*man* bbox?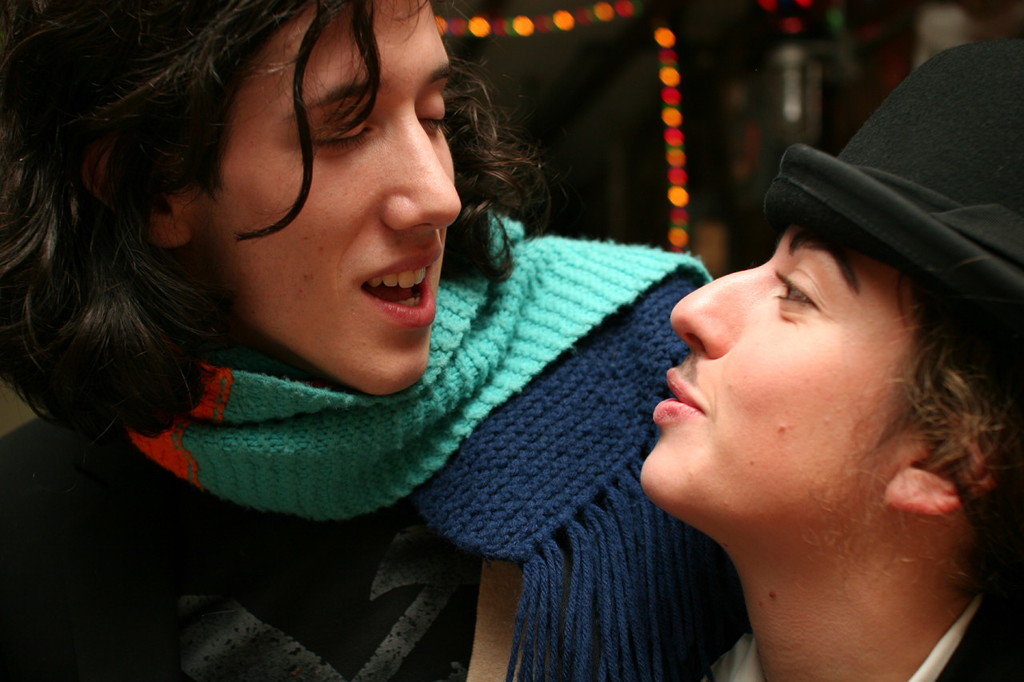
bbox=(643, 50, 1023, 681)
